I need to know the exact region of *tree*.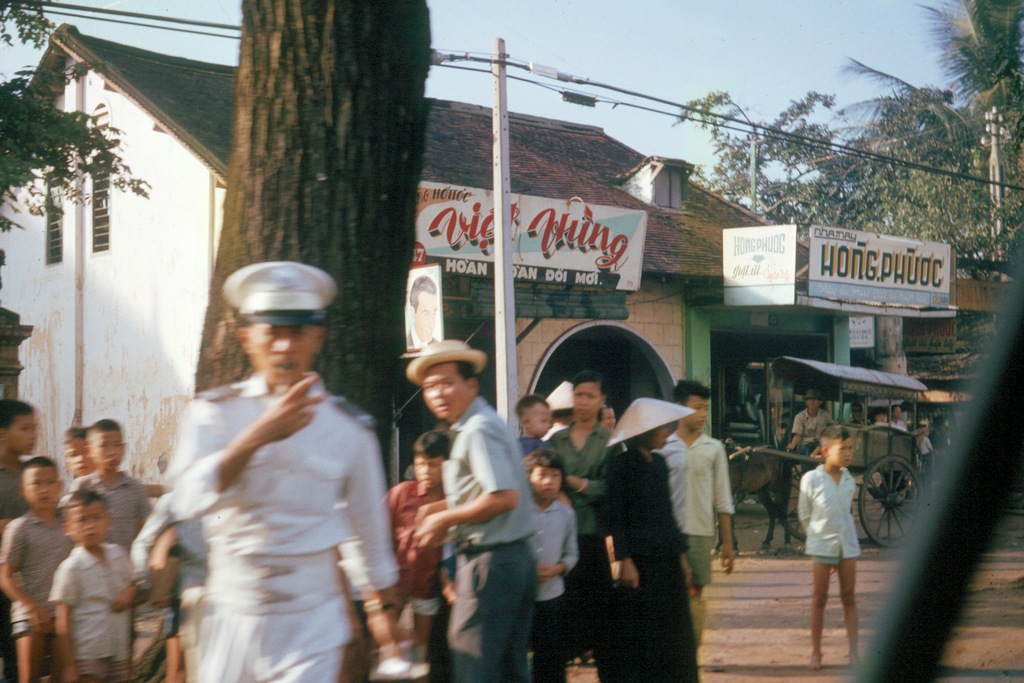
Region: box(186, 0, 435, 497).
